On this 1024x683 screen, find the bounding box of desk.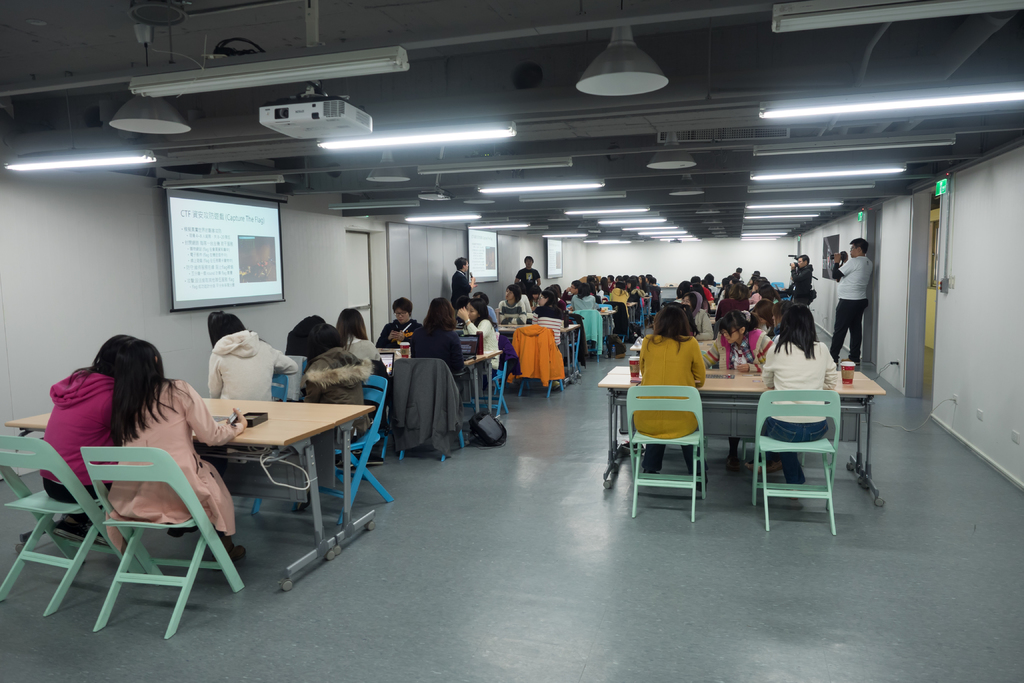
Bounding box: box=[631, 328, 719, 358].
